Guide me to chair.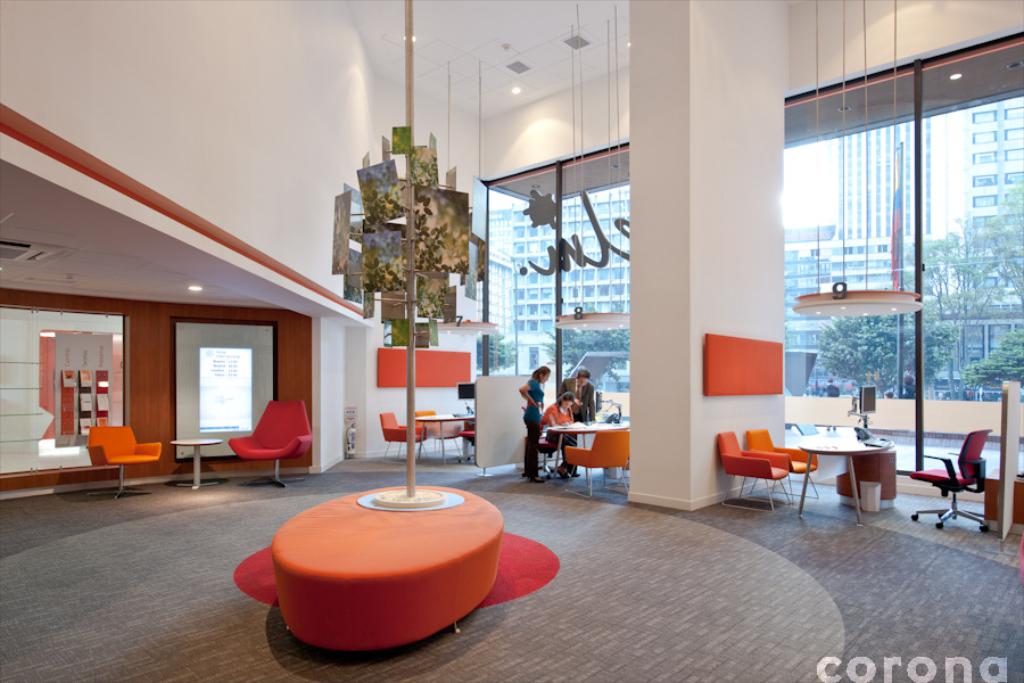
Guidance: select_region(711, 427, 788, 512).
